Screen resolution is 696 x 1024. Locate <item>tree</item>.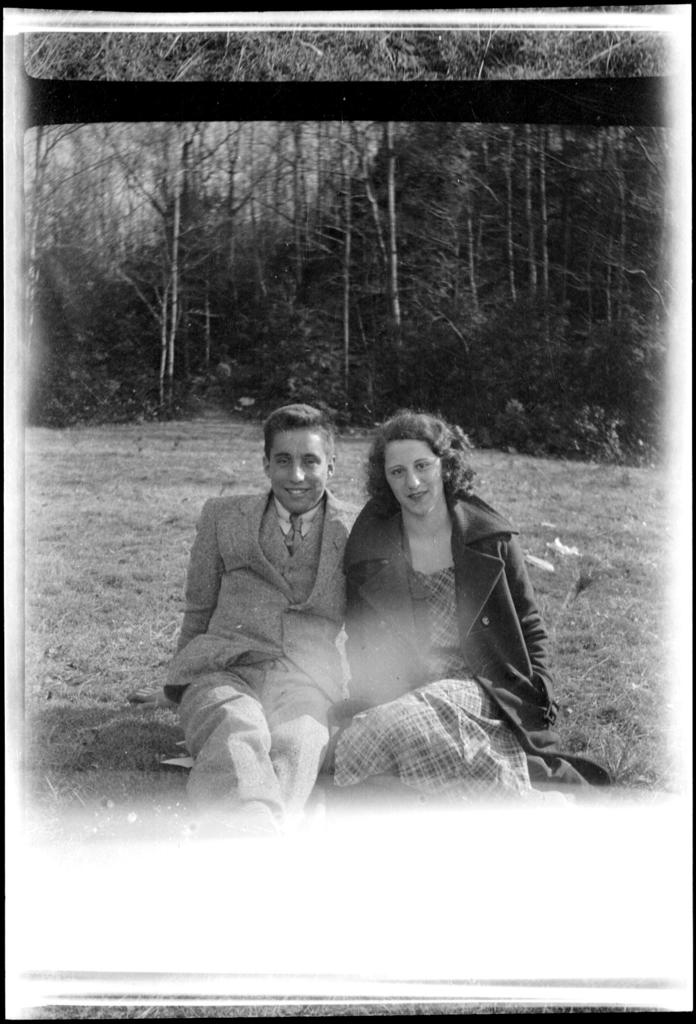
Rect(236, 19, 440, 365).
